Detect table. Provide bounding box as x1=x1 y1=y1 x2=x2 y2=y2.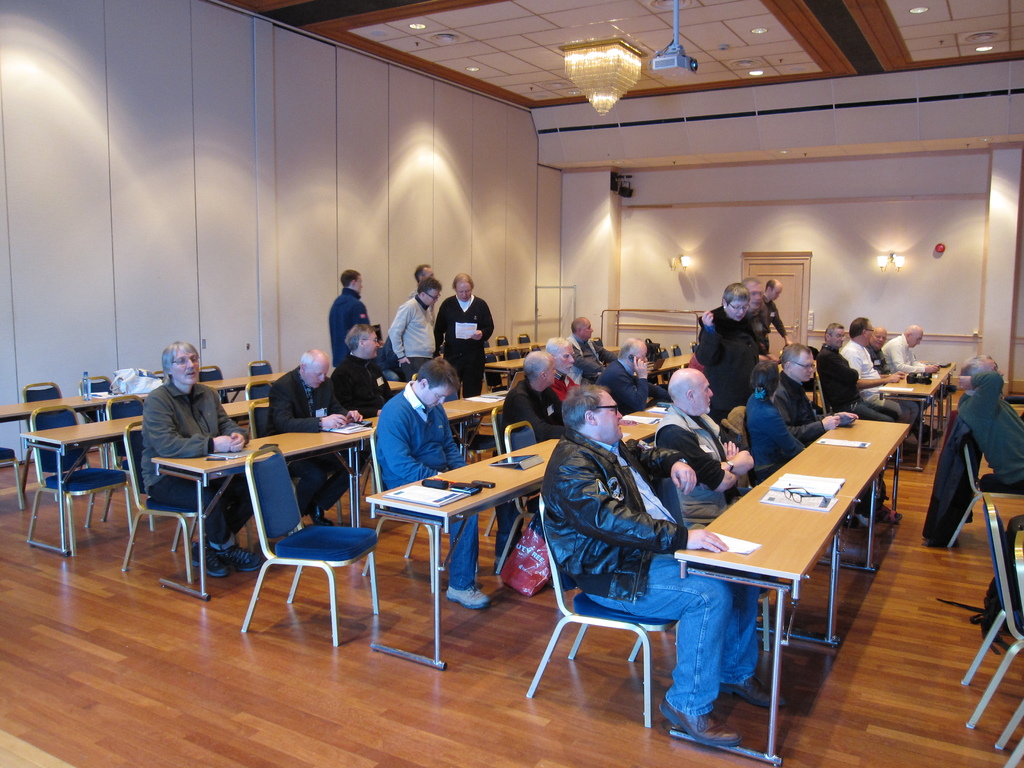
x1=877 y1=355 x2=957 y2=465.
